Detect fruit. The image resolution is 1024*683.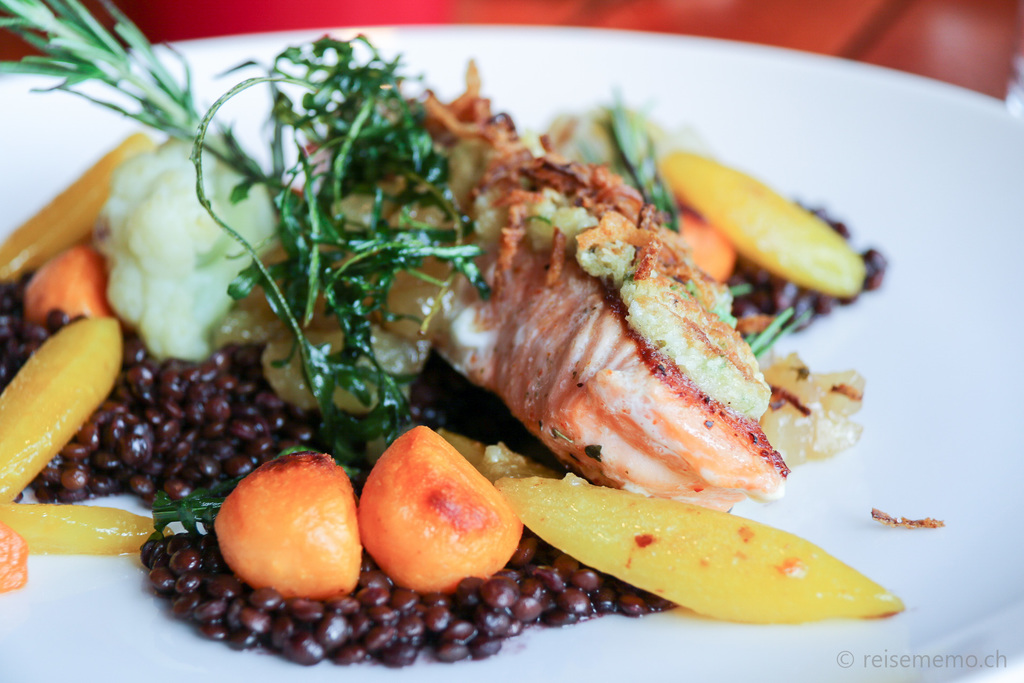
<box>0,131,150,281</box>.
